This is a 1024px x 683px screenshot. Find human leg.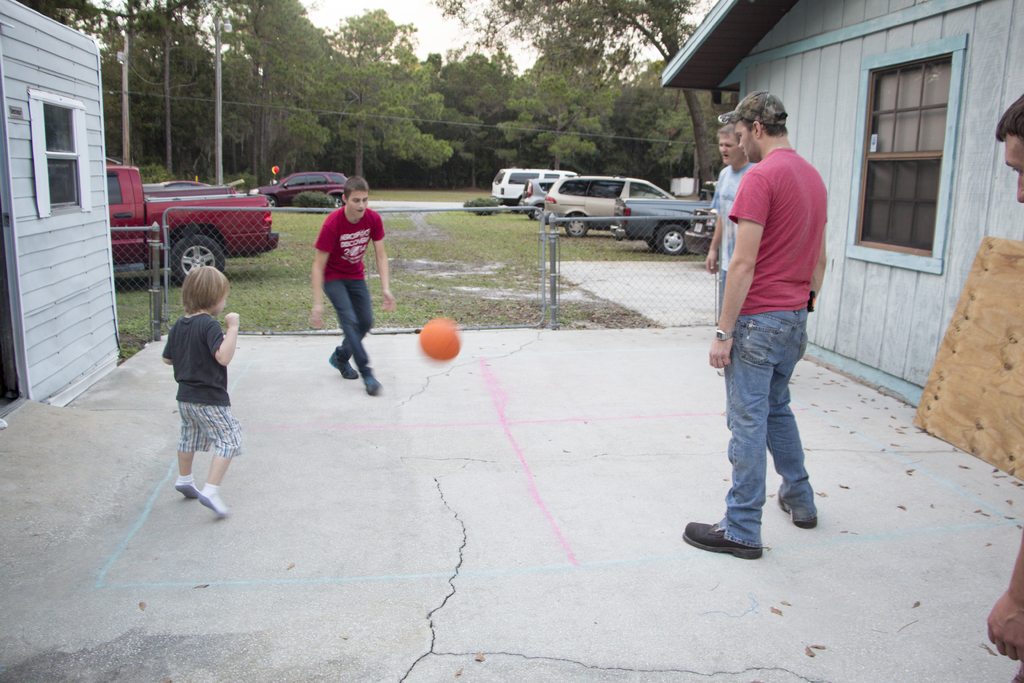
Bounding box: l=681, t=304, r=779, b=559.
